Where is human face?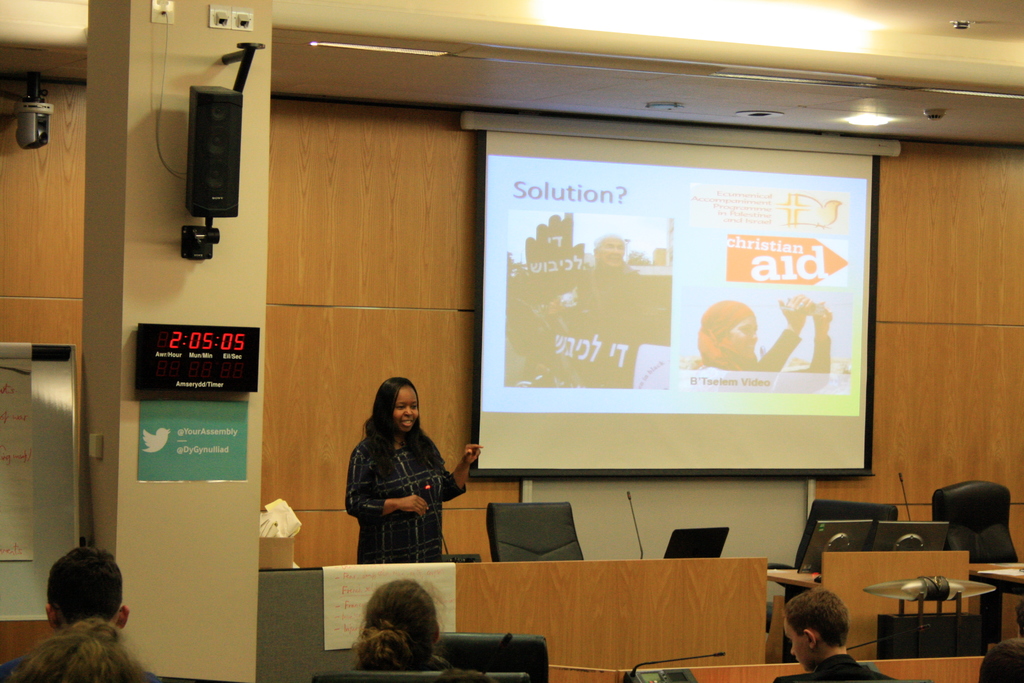
597, 240, 625, 265.
